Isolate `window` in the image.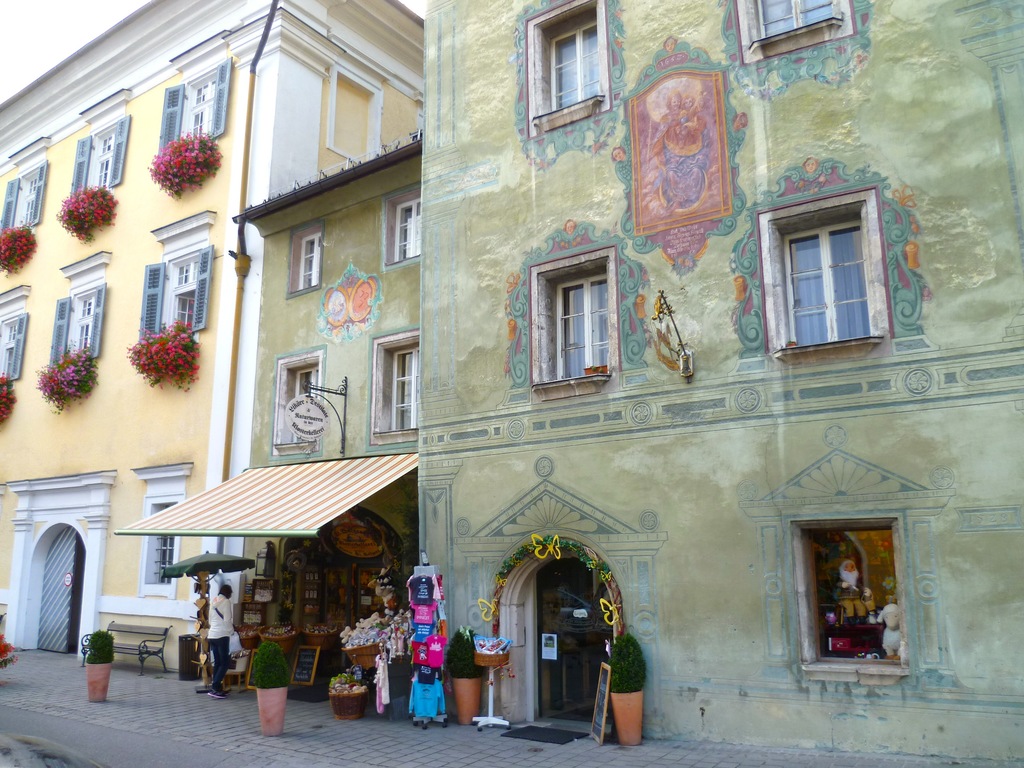
Isolated region: 0/130/53/234.
